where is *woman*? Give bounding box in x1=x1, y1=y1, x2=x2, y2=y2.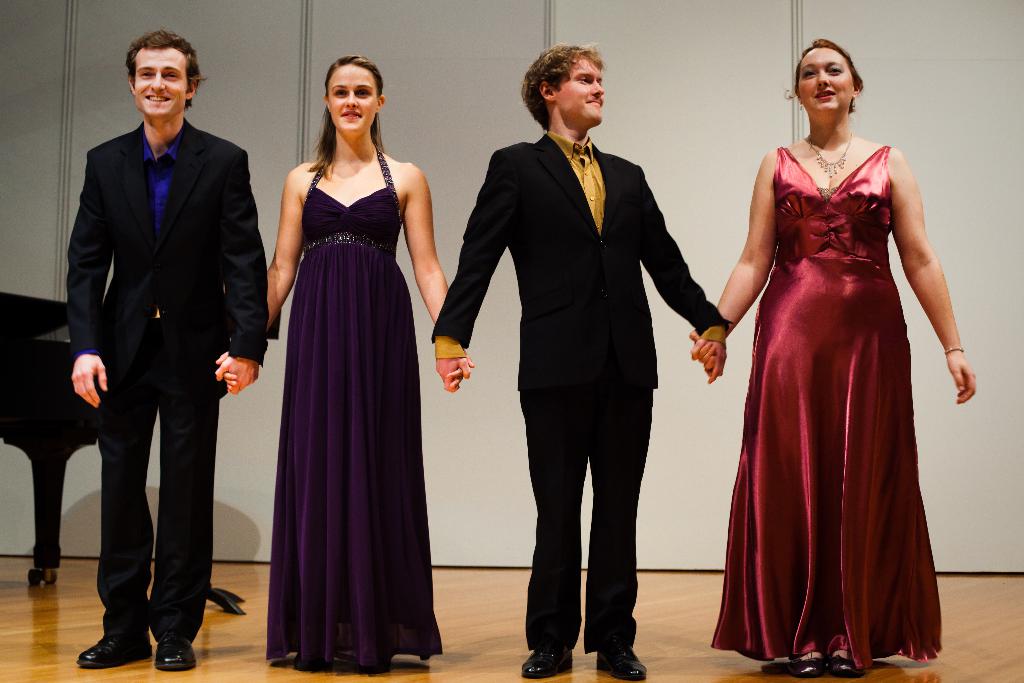
x1=687, y1=38, x2=976, y2=679.
